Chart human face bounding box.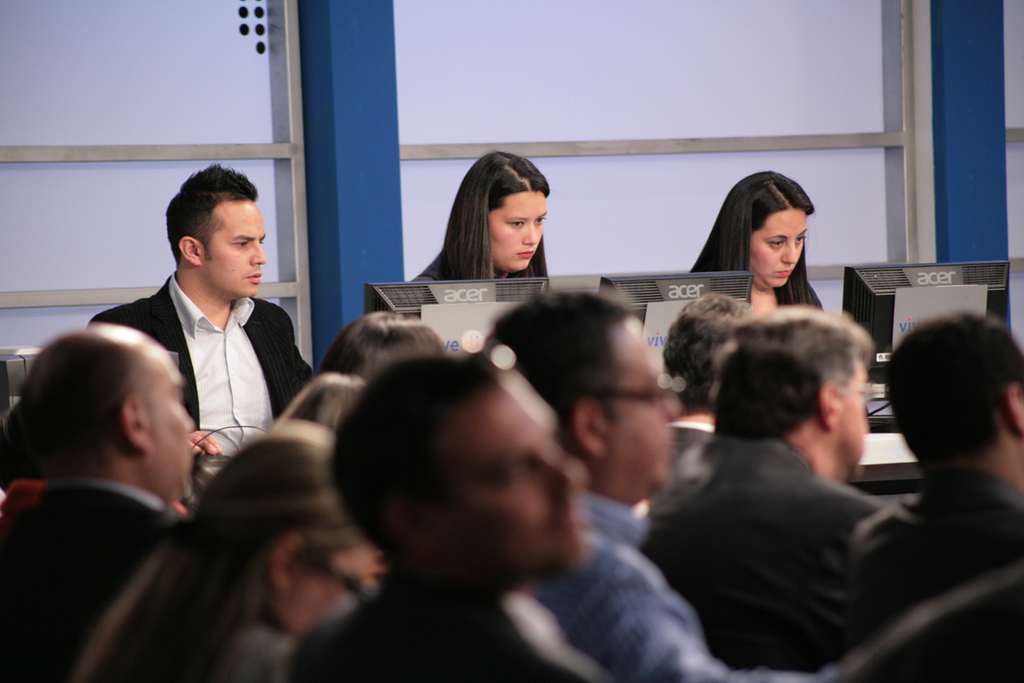
Charted: [left=840, top=361, right=864, bottom=471].
